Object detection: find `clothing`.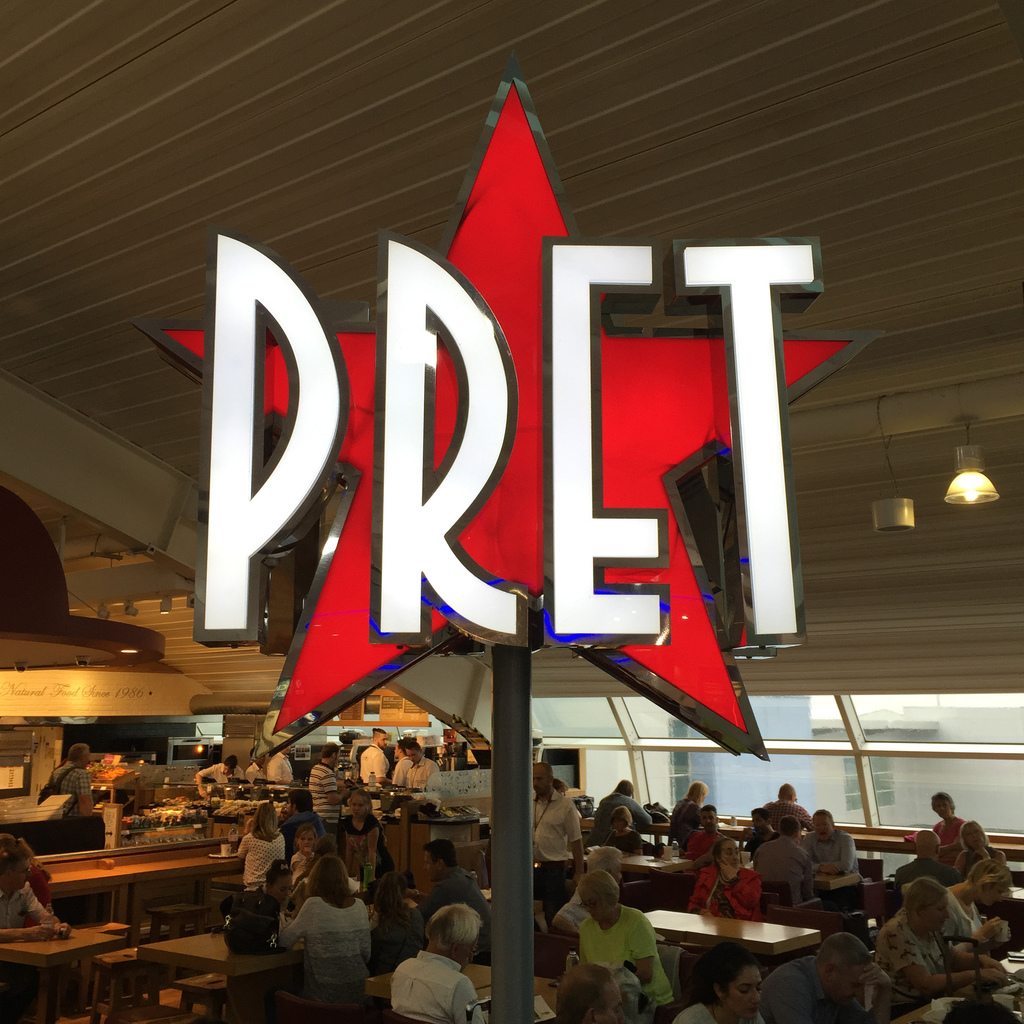
[406, 757, 439, 790].
